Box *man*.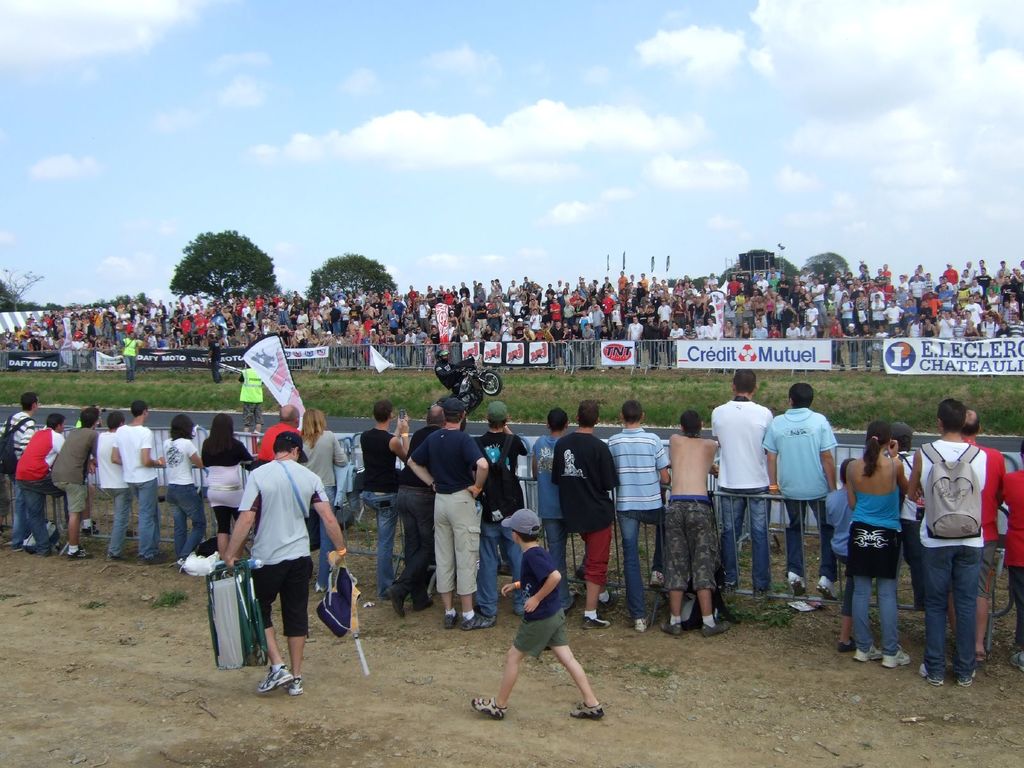
bbox=[661, 302, 671, 321].
